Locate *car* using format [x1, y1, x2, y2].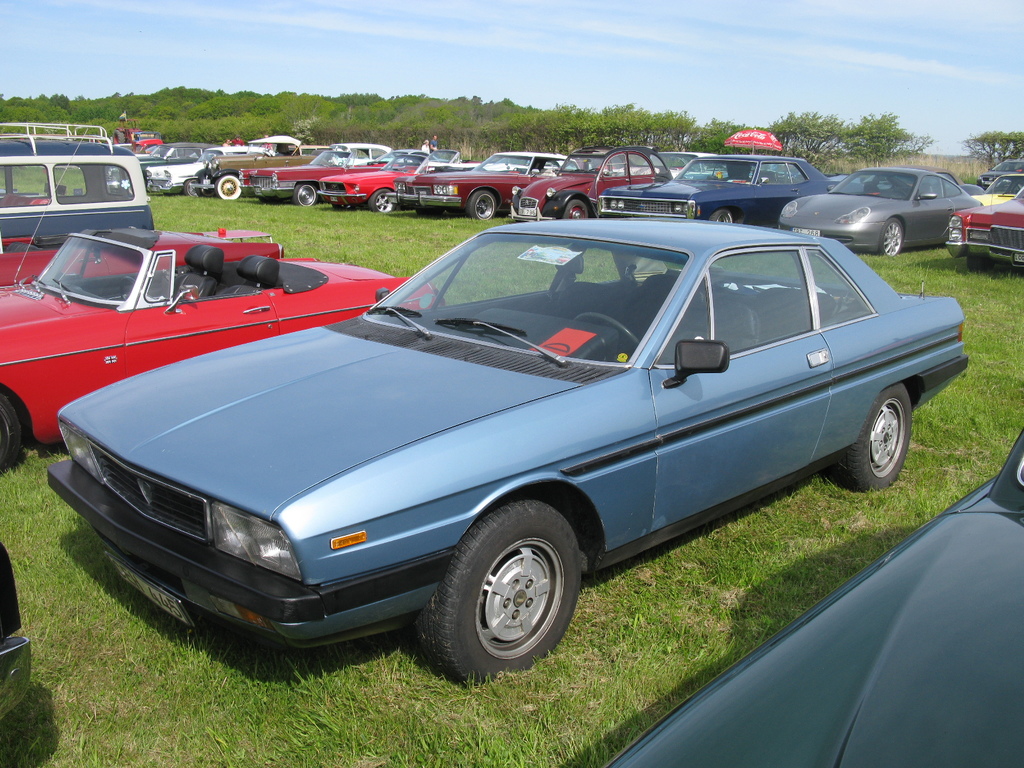
[0, 543, 38, 728].
